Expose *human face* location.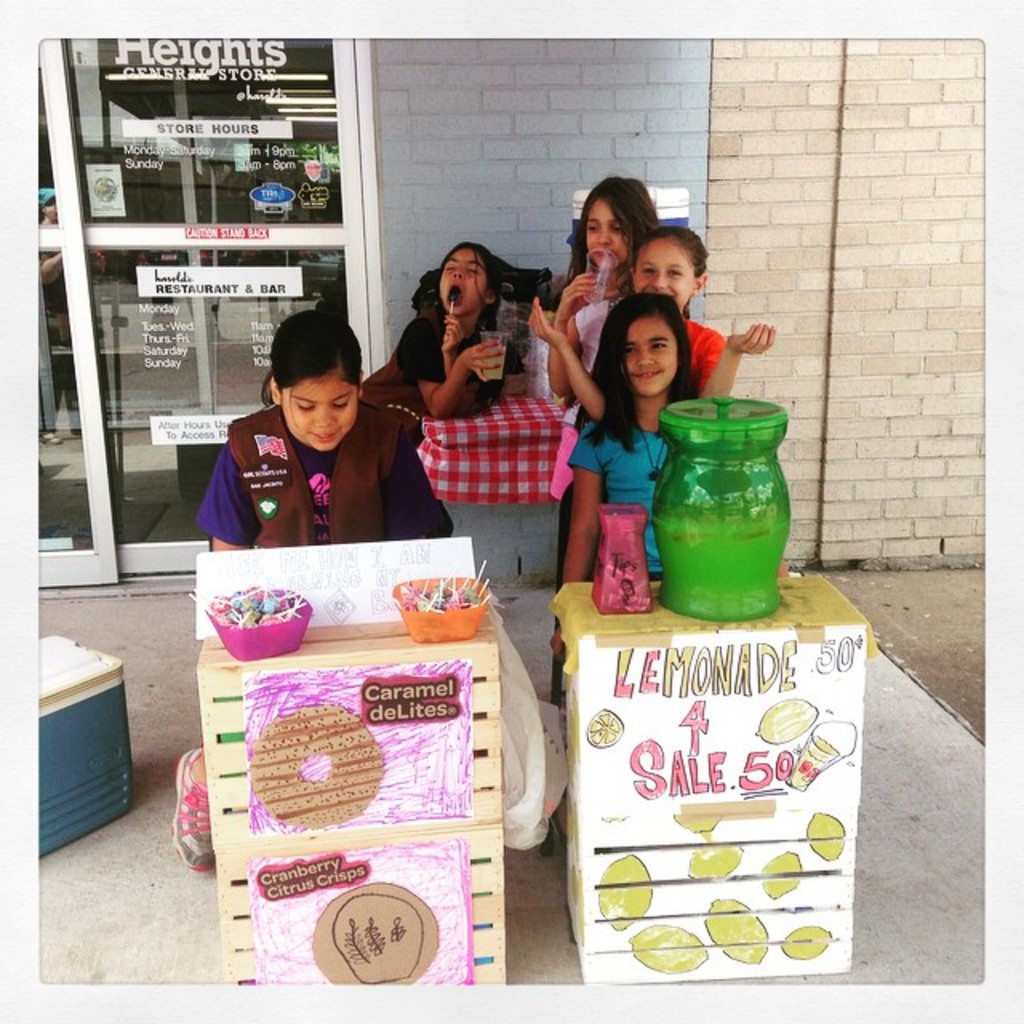
Exposed at l=586, t=198, r=626, b=269.
